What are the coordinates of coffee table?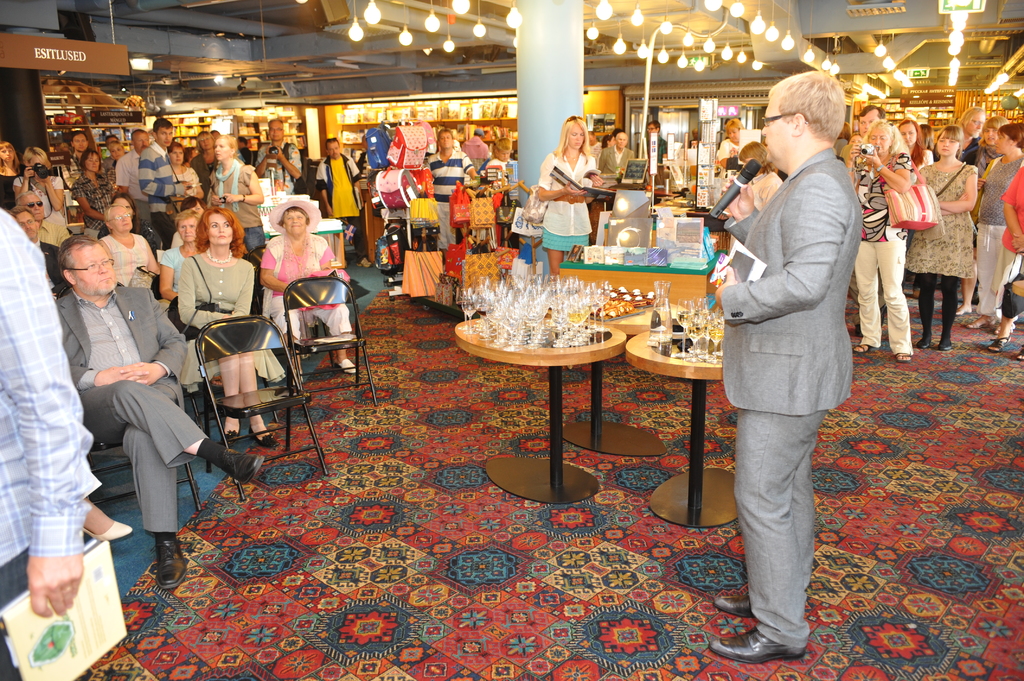
x1=463 y1=285 x2=646 y2=506.
